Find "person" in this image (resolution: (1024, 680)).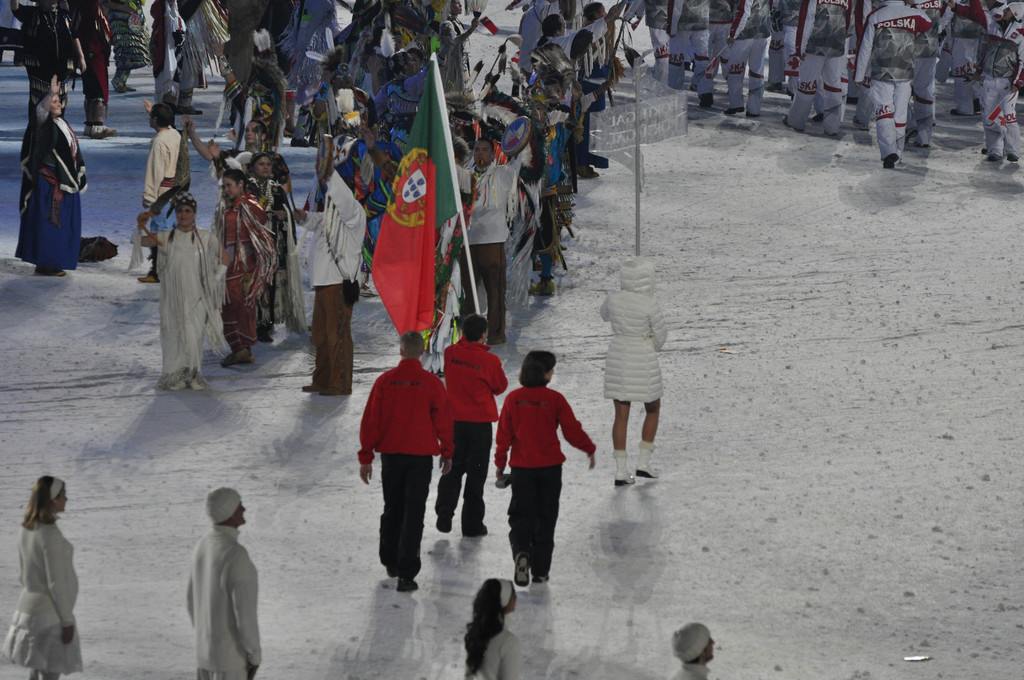
locate(190, 482, 262, 679).
